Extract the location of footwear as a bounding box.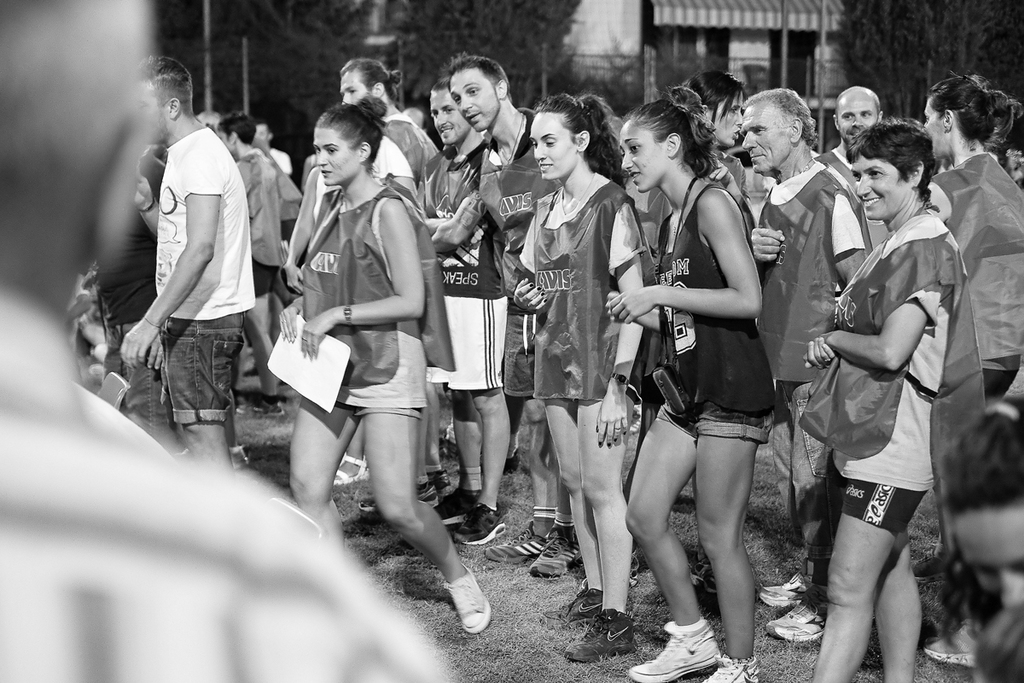
box=[911, 552, 945, 587].
